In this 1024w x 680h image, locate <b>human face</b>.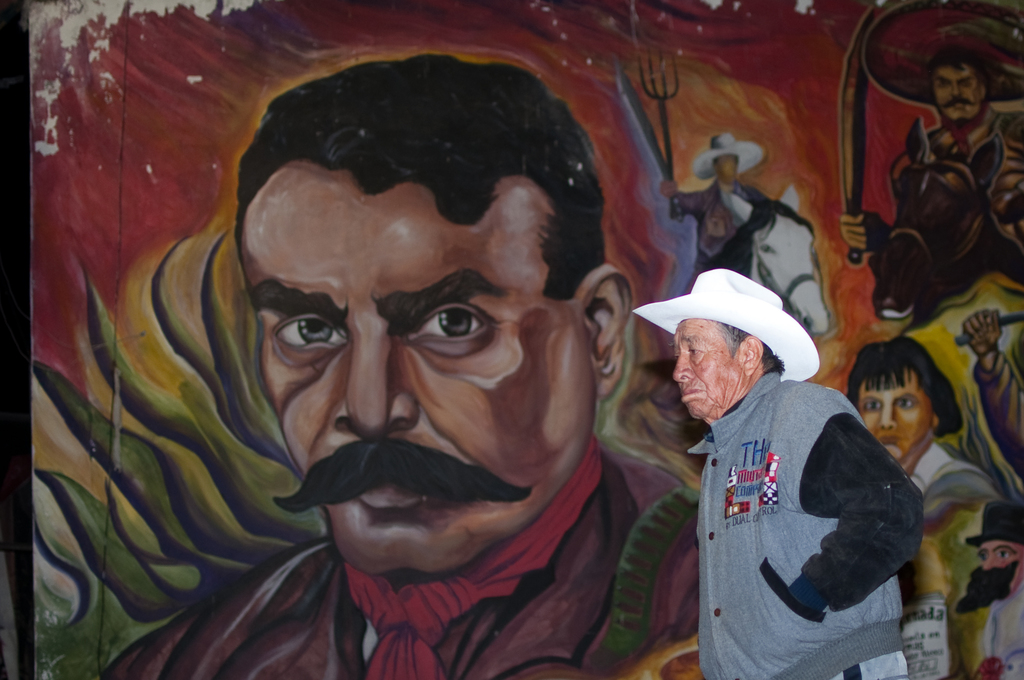
Bounding box: (977,539,1023,598).
